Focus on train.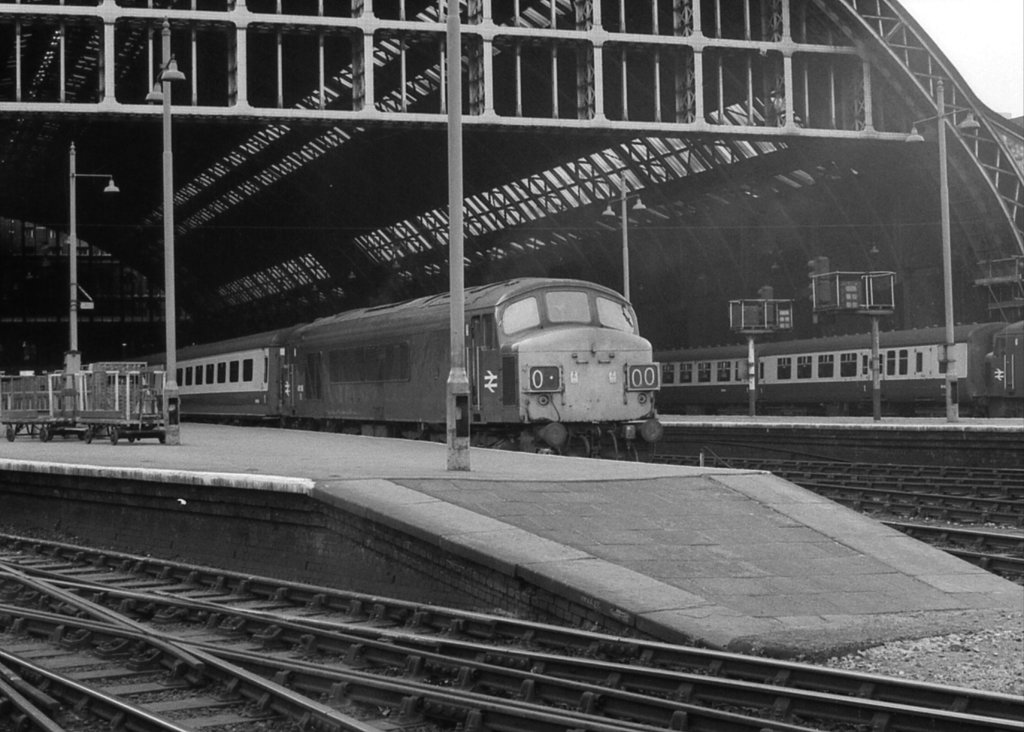
Focused at bbox=(655, 321, 1023, 414).
